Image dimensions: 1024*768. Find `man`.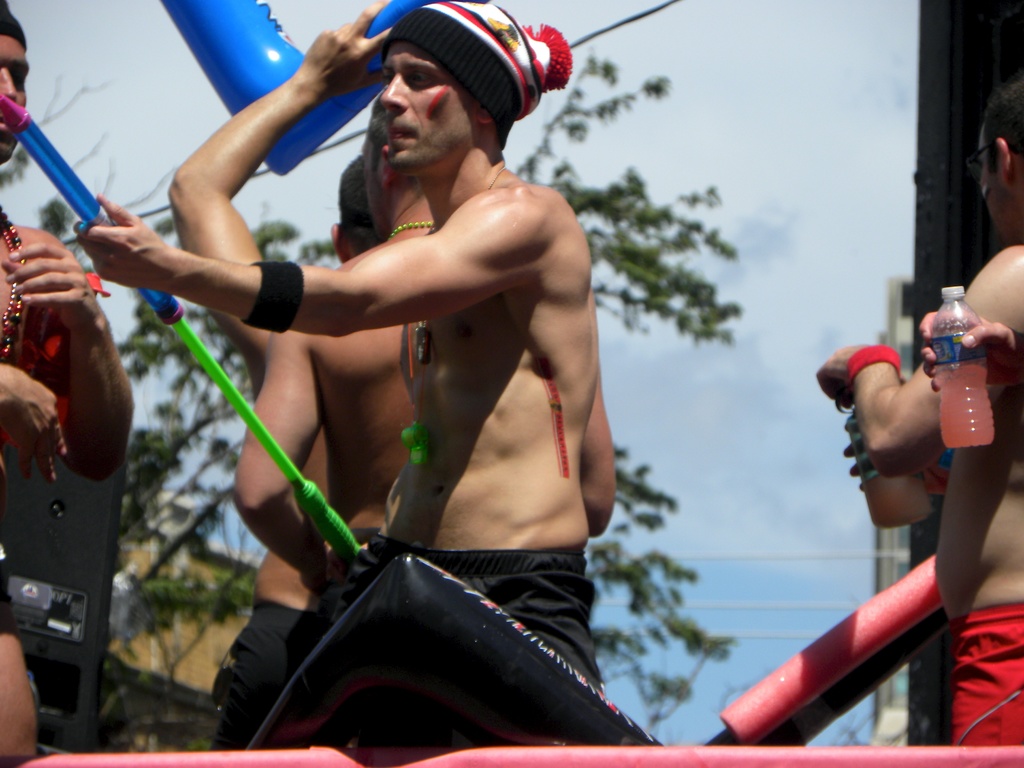
[x1=812, y1=77, x2=1023, y2=746].
